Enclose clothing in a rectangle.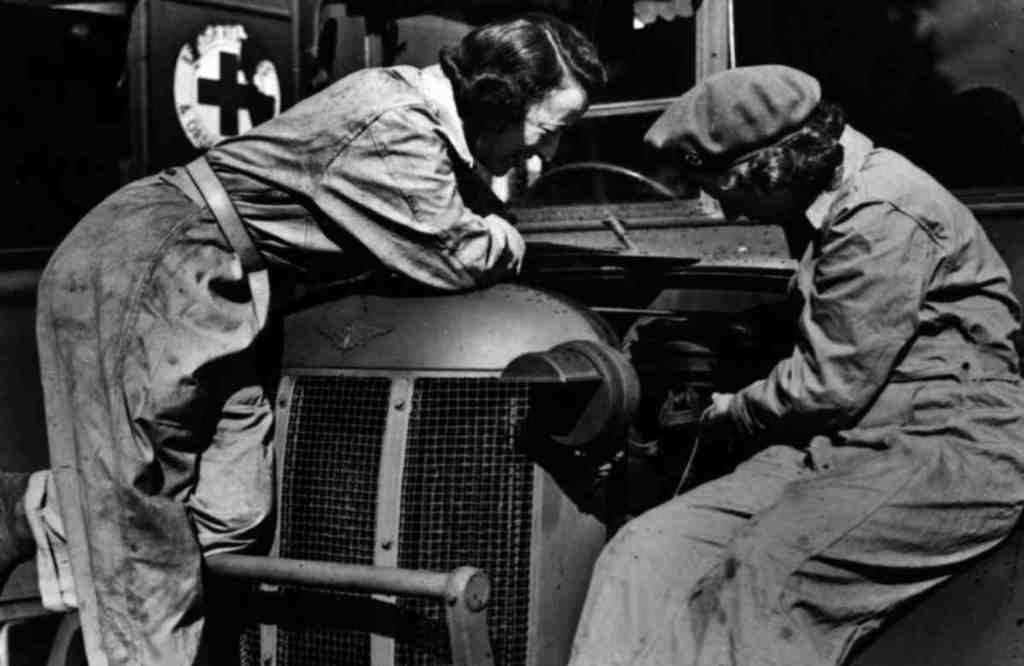
[32,60,529,665].
